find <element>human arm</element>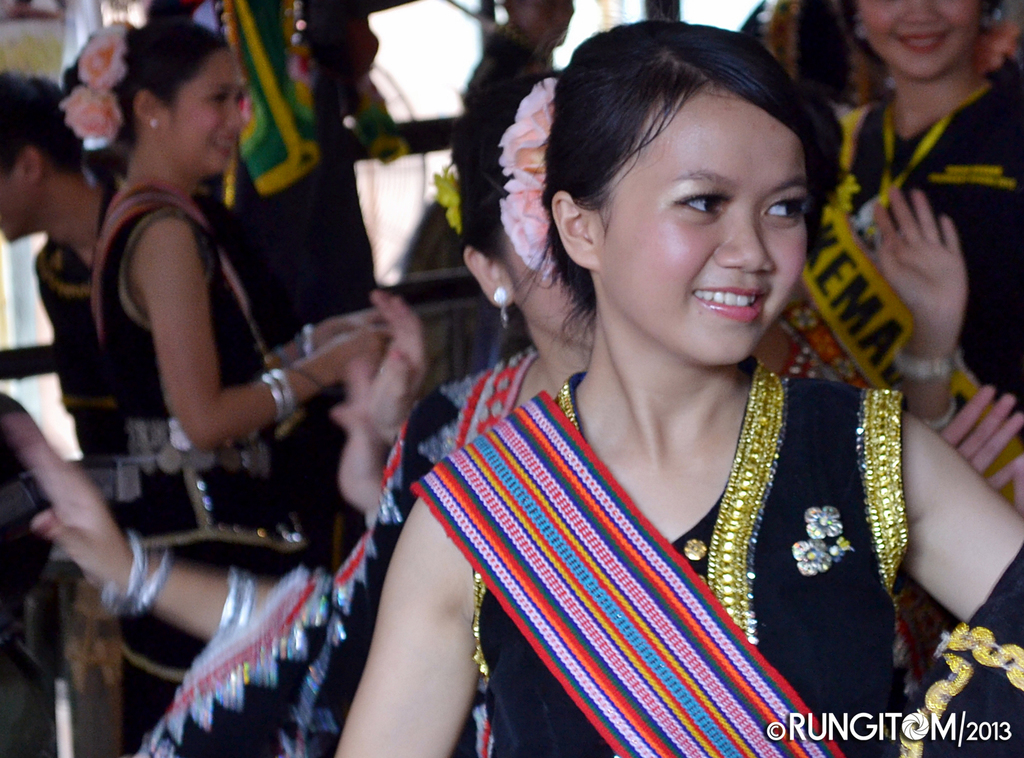
{"x1": 877, "y1": 177, "x2": 973, "y2": 410}
